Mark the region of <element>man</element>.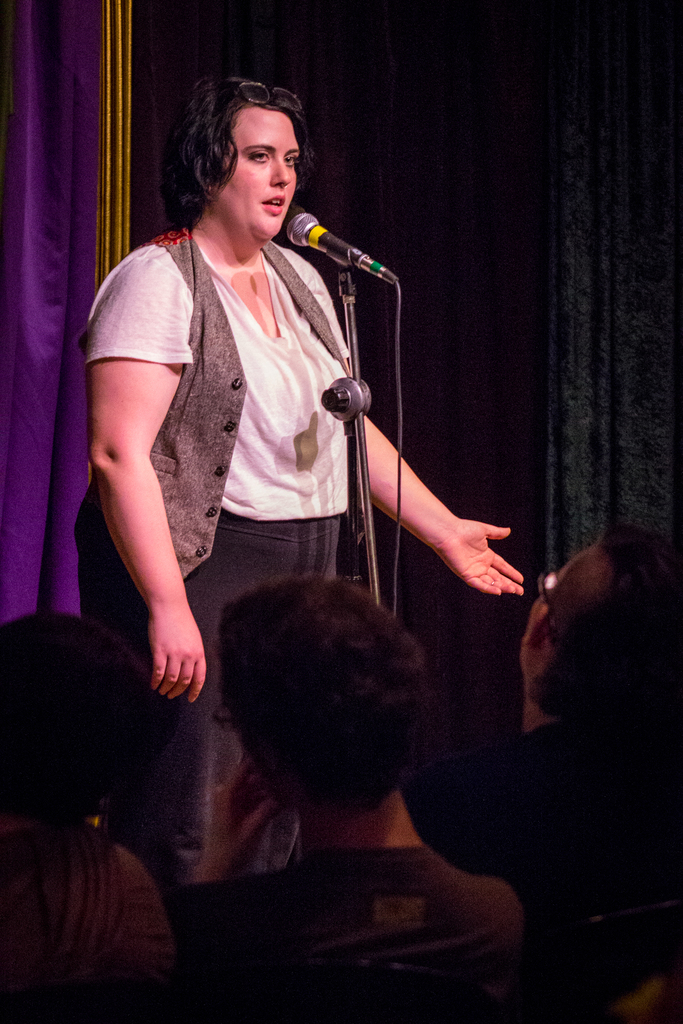
Region: crop(407, 525, 682, 896).
